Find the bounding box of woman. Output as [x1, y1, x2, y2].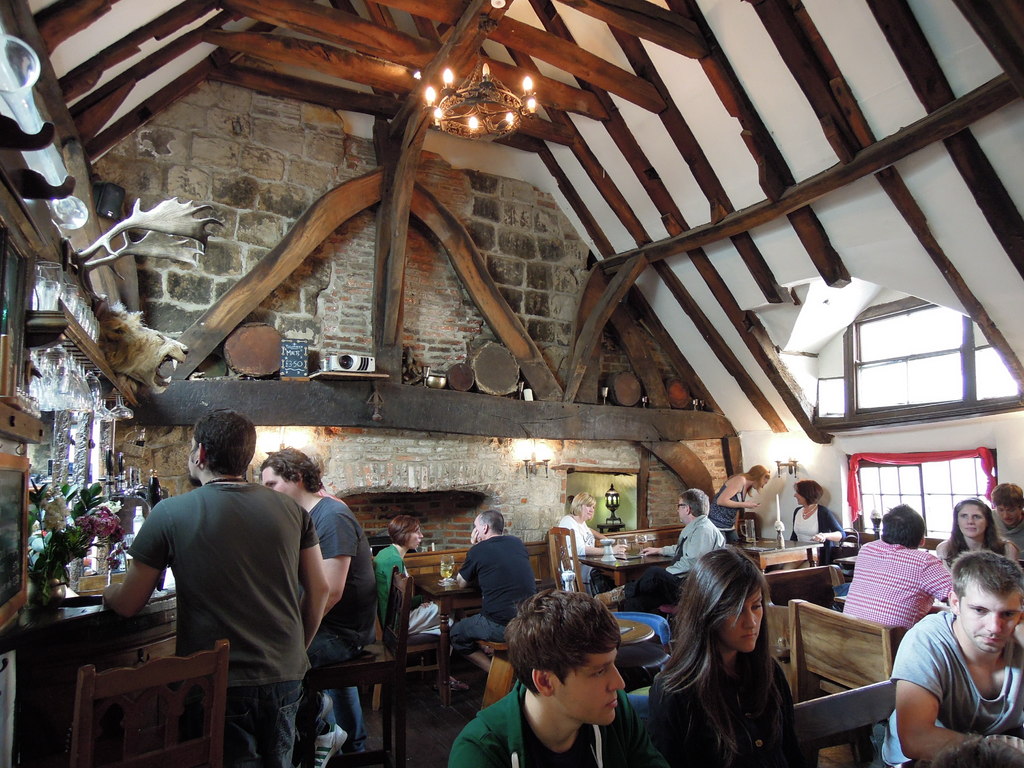
[558, 492, 627, 570].
